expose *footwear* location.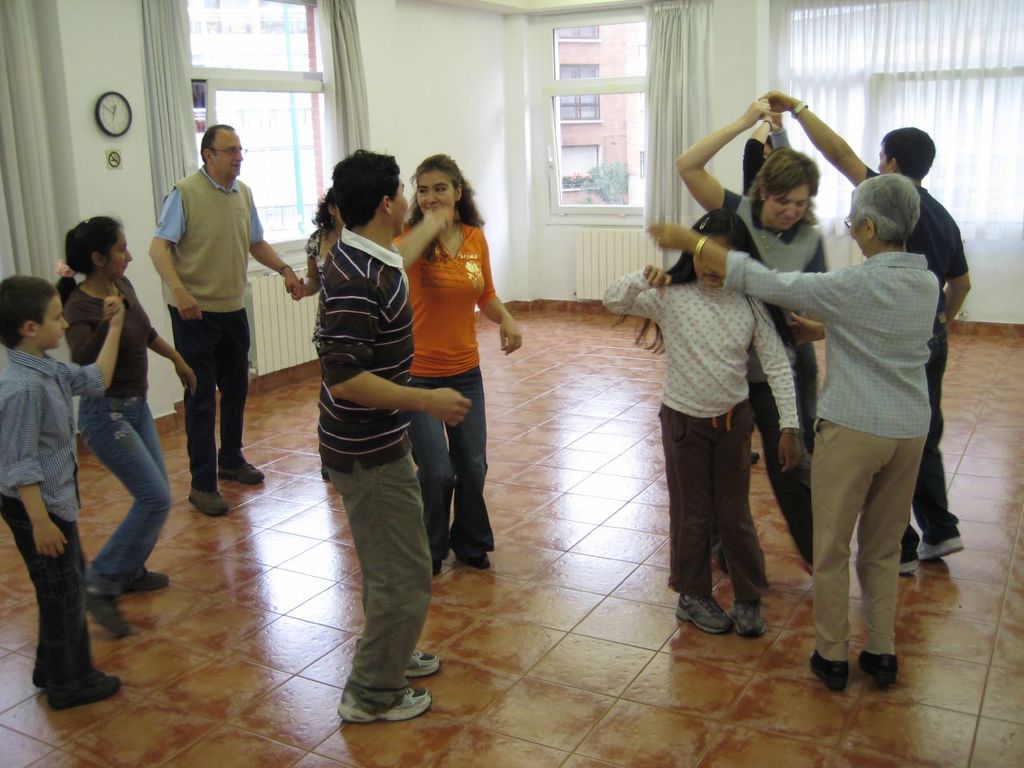
Exposed at 450/528/492/570.
